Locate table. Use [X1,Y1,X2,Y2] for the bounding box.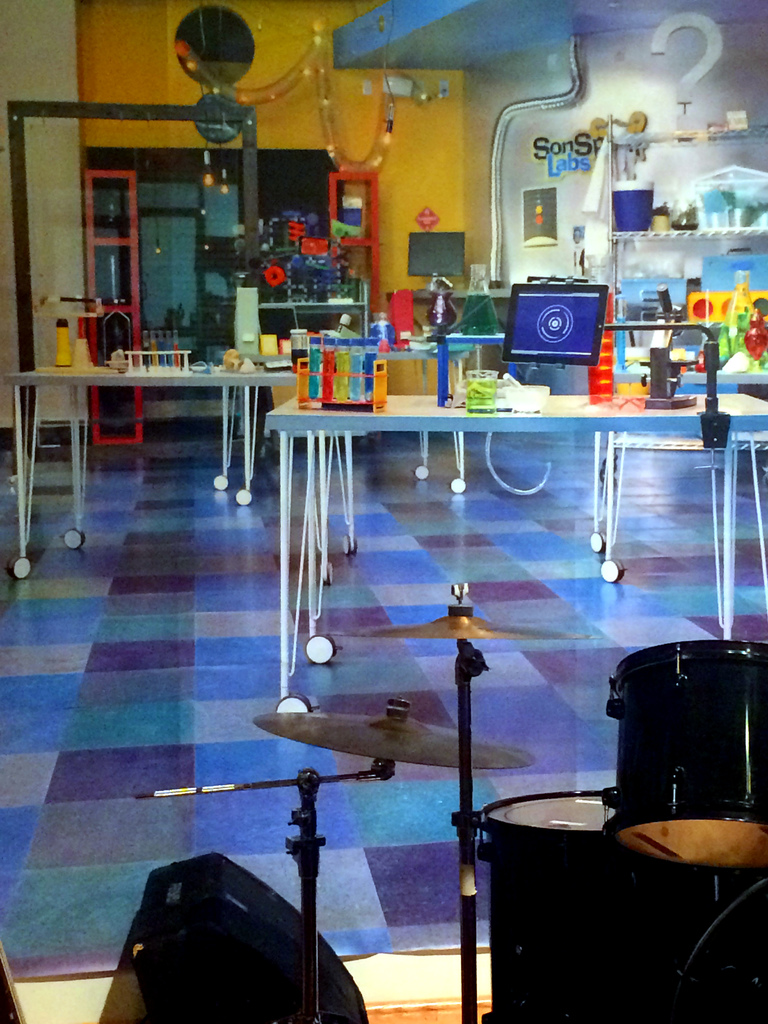
[394,326,511,399].
